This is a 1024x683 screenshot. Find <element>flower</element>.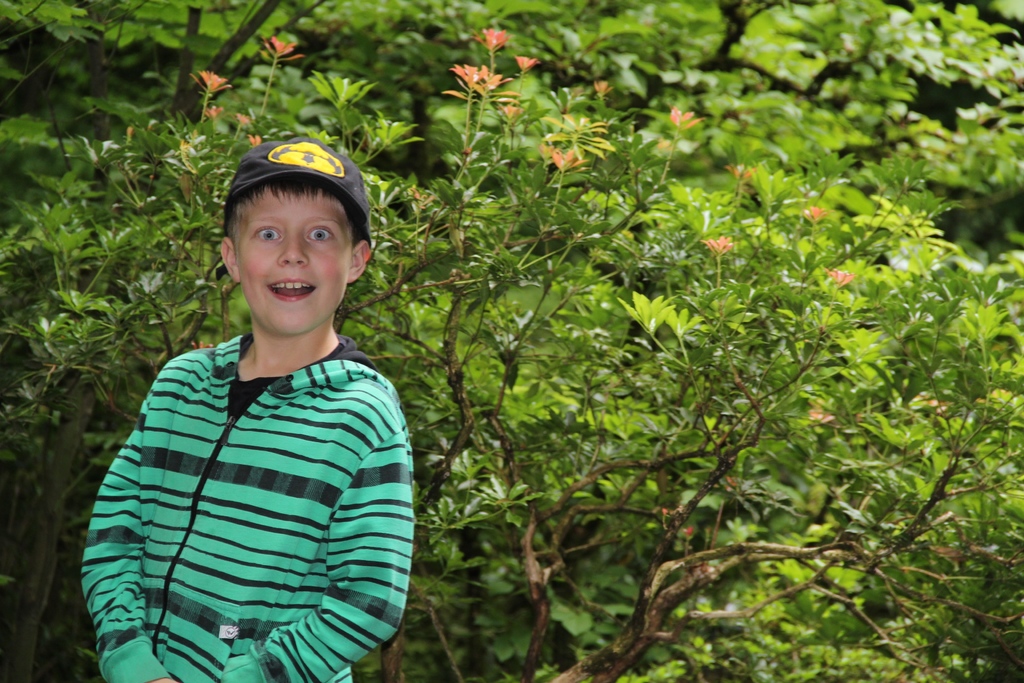
Bounding box: <box>514,50,540,71</box>.
